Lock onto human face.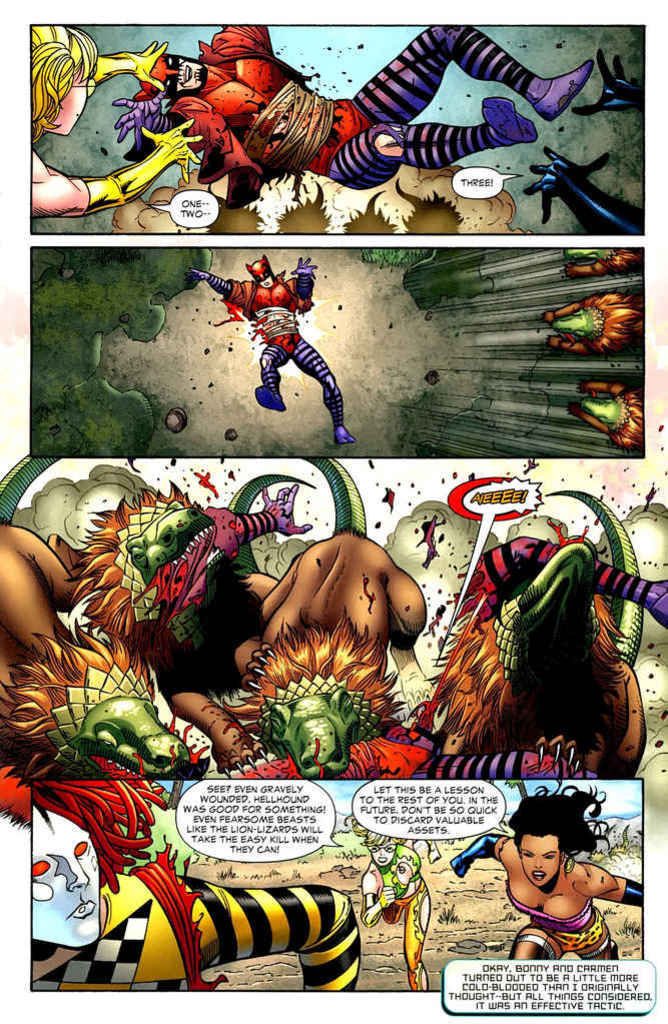
Locked: bbox=(517, 834, 559, 888).
